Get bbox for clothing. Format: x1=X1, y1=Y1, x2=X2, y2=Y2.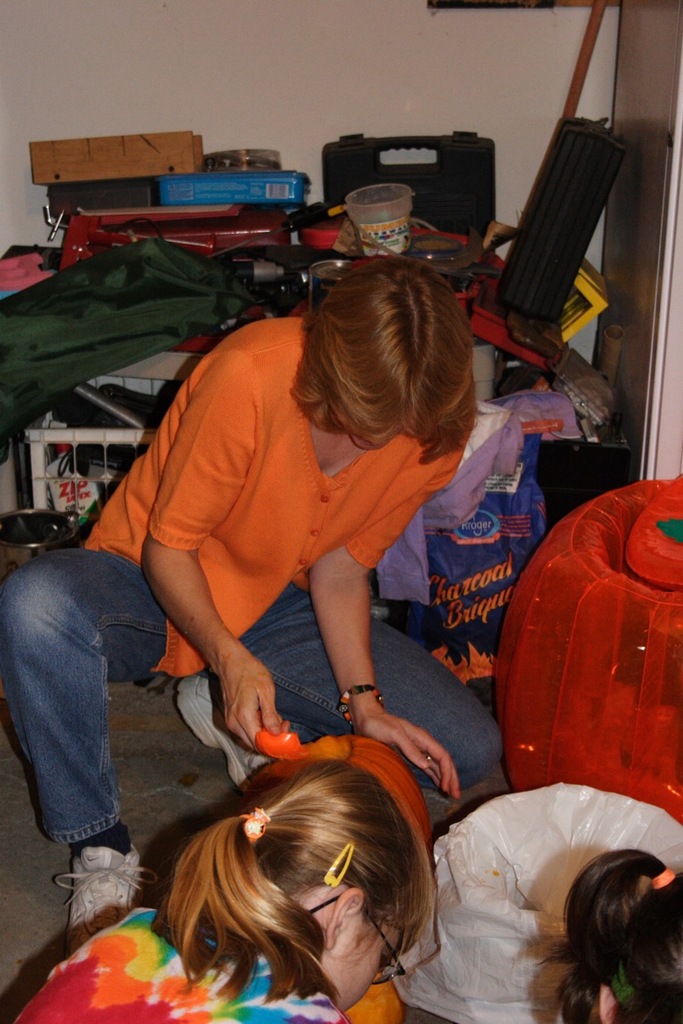
x1=12, y1=311, x2=497, y2=849.
